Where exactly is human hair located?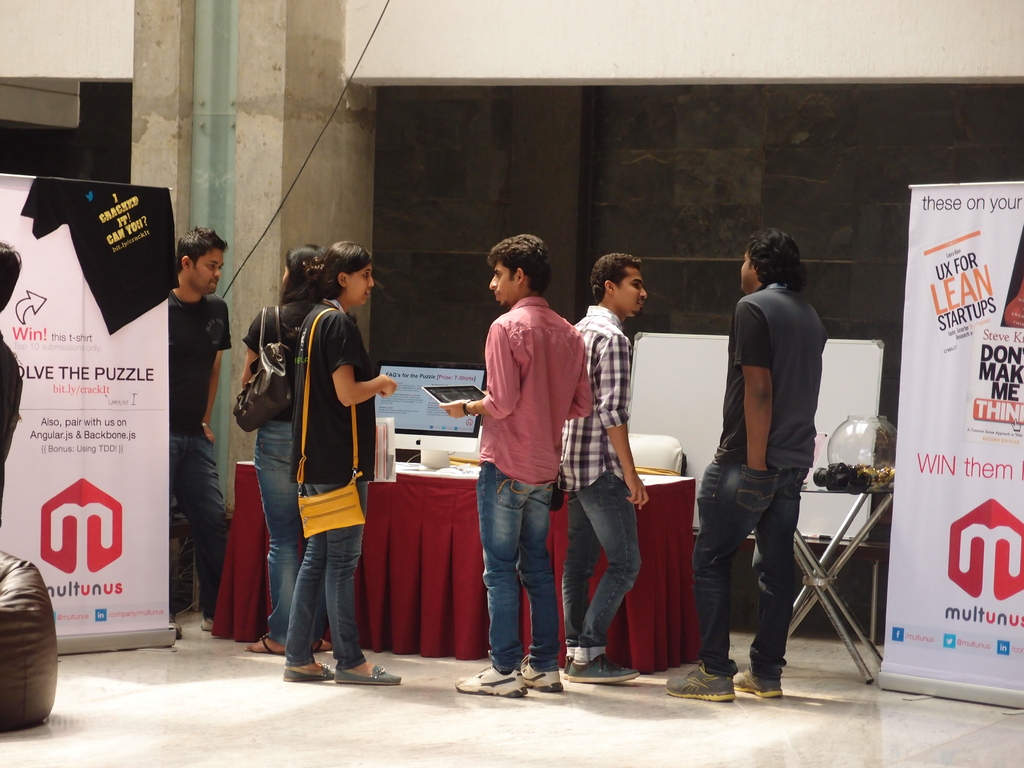
Its bounding box is detection(171, 222, 229, 274).
